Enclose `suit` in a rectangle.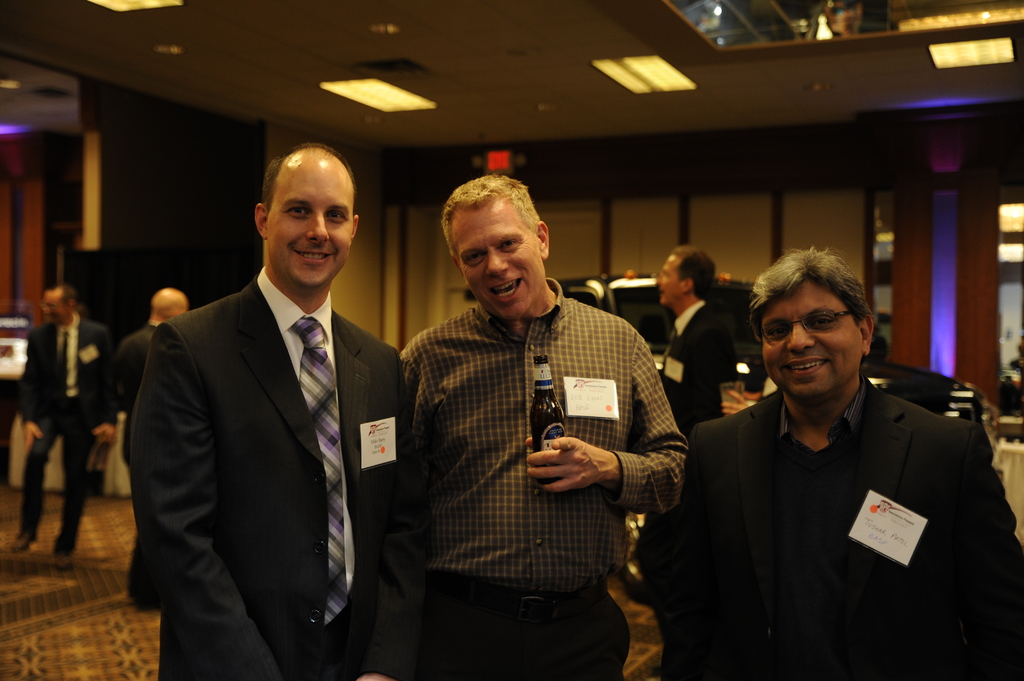
box(664, 371, 1023, 680).
